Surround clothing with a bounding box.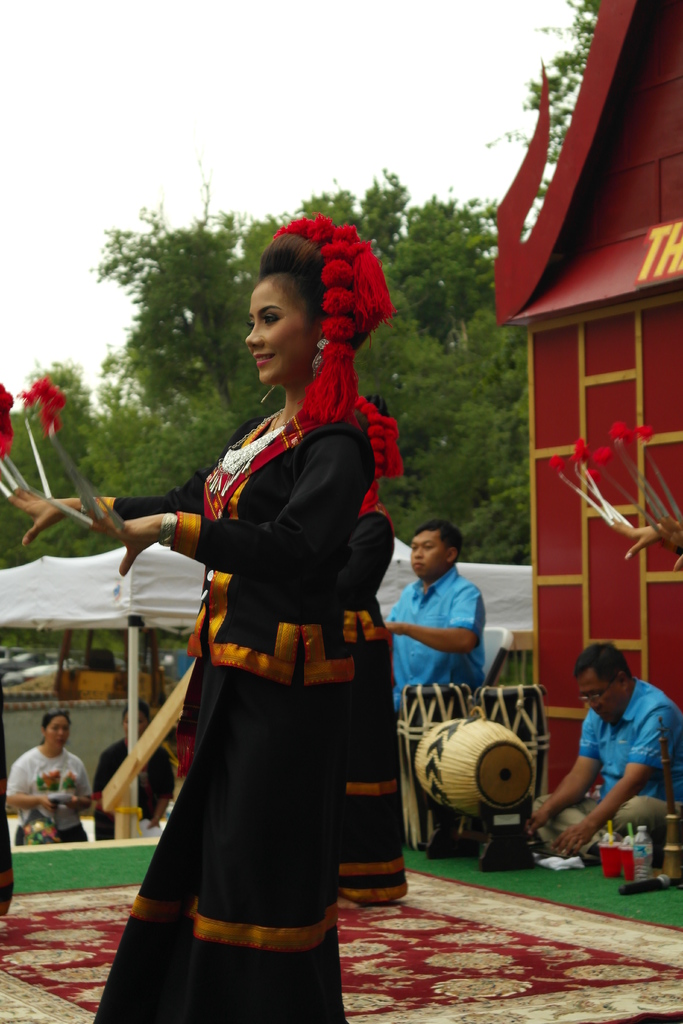
Rect(525, 671, 682, 851).
